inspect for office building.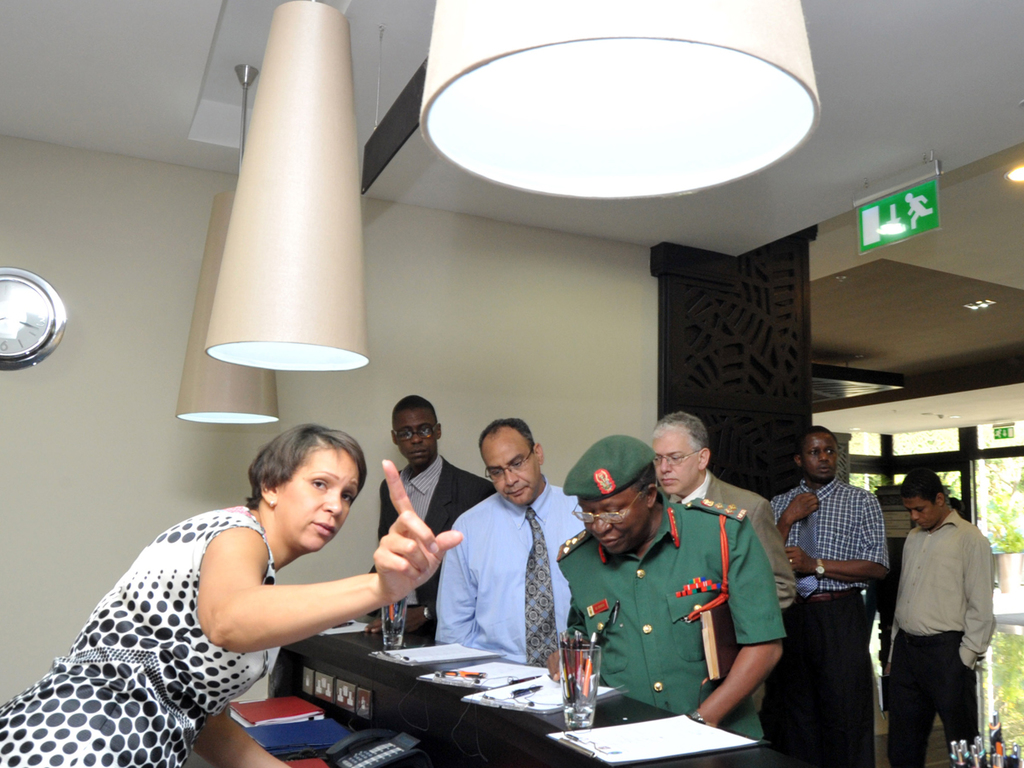
Inspection: select_region(0, 89, 1023, 767).
